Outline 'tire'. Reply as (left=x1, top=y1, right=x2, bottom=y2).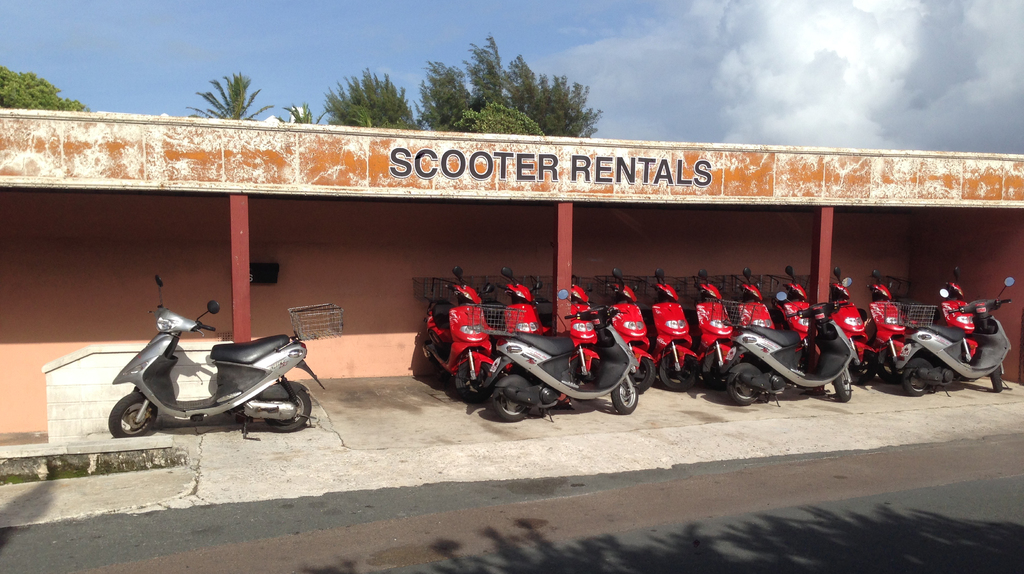
(left=634, top=358, right=653, bottom=390).
